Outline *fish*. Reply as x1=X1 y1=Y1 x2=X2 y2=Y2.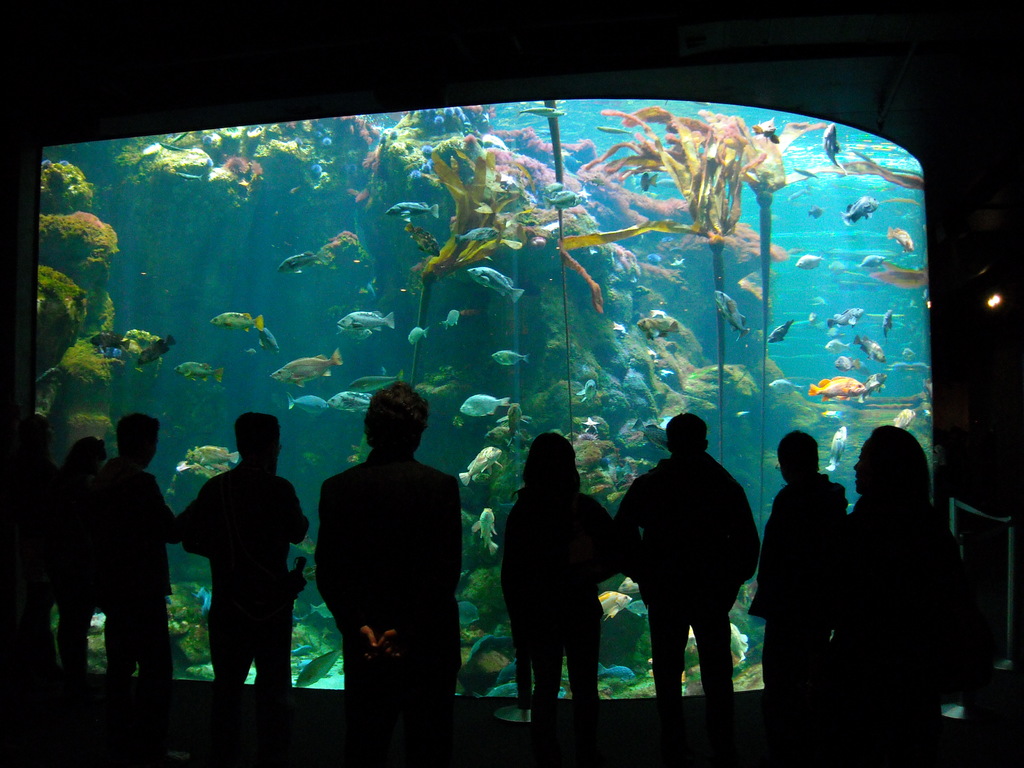
x1=790 y1=166 x2=819 y2=182.
